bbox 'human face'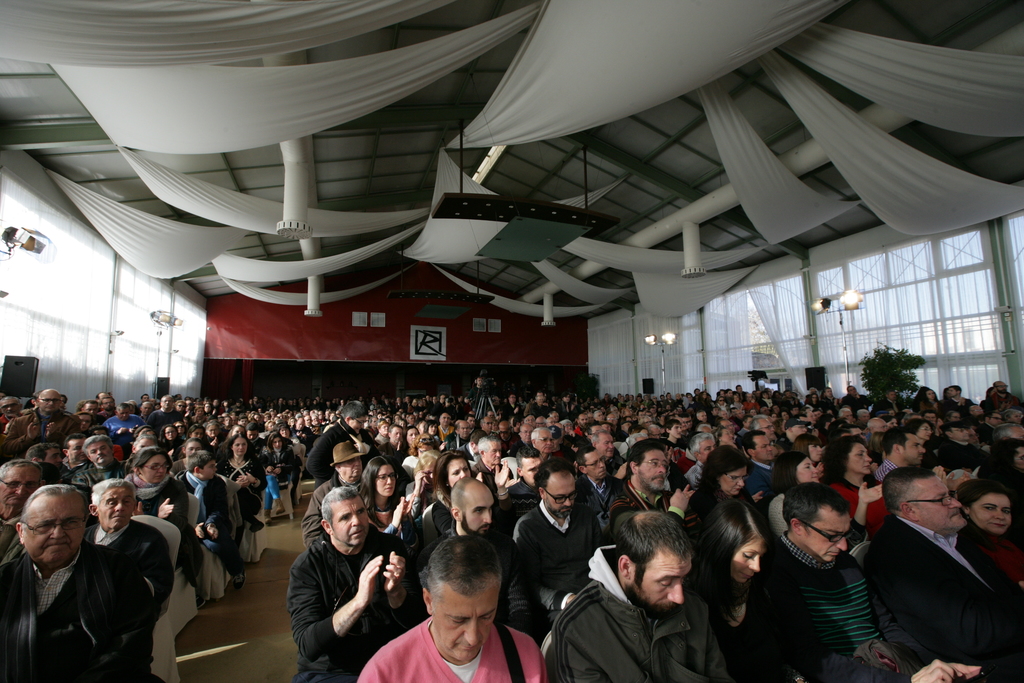
(636, 447, 676, 488)
